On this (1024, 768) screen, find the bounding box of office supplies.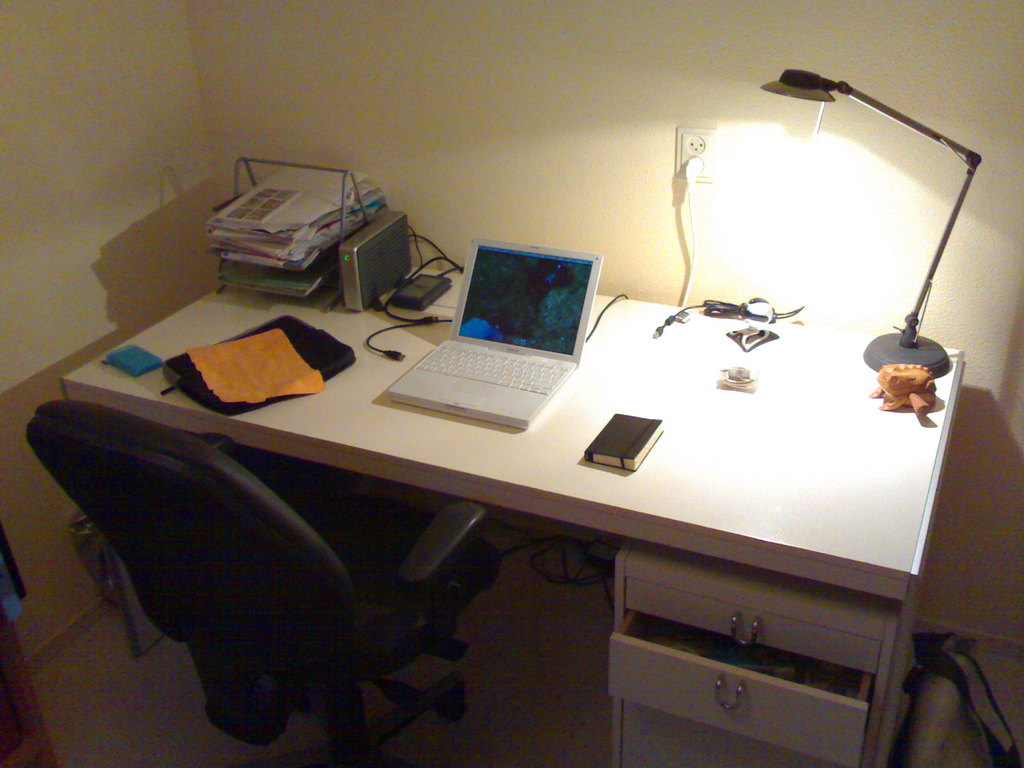
Bounding box: region(326, 200, 422, 307).
